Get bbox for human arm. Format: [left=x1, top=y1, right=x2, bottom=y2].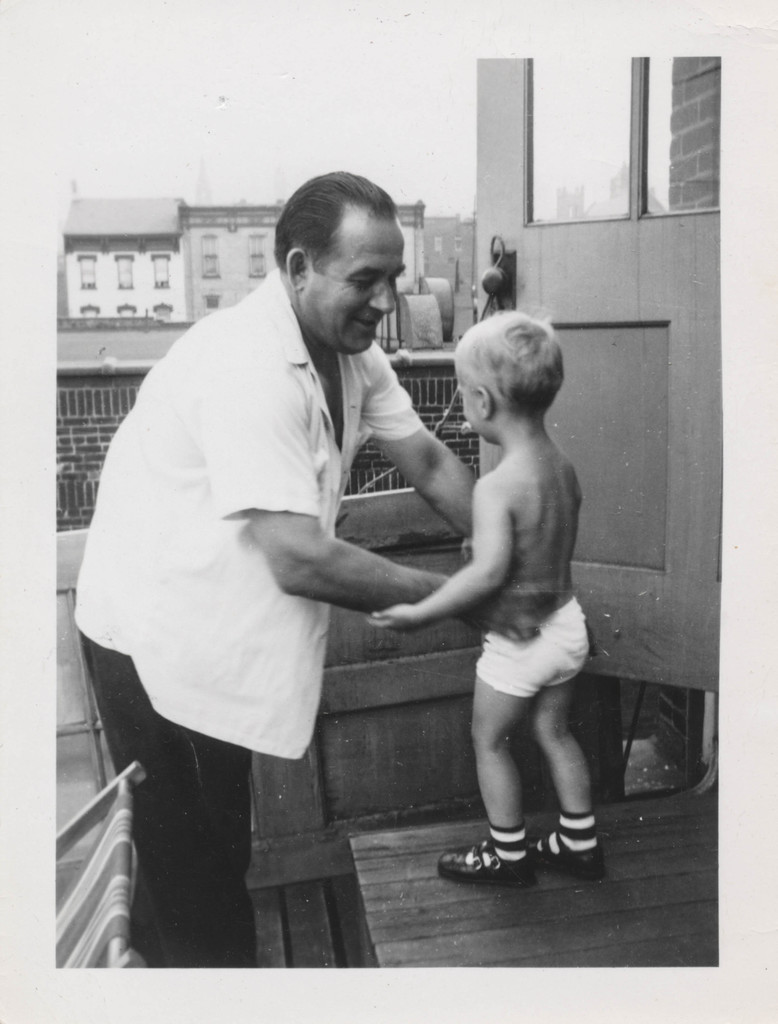
[left=377, top=403, right=462, bottom=524].
